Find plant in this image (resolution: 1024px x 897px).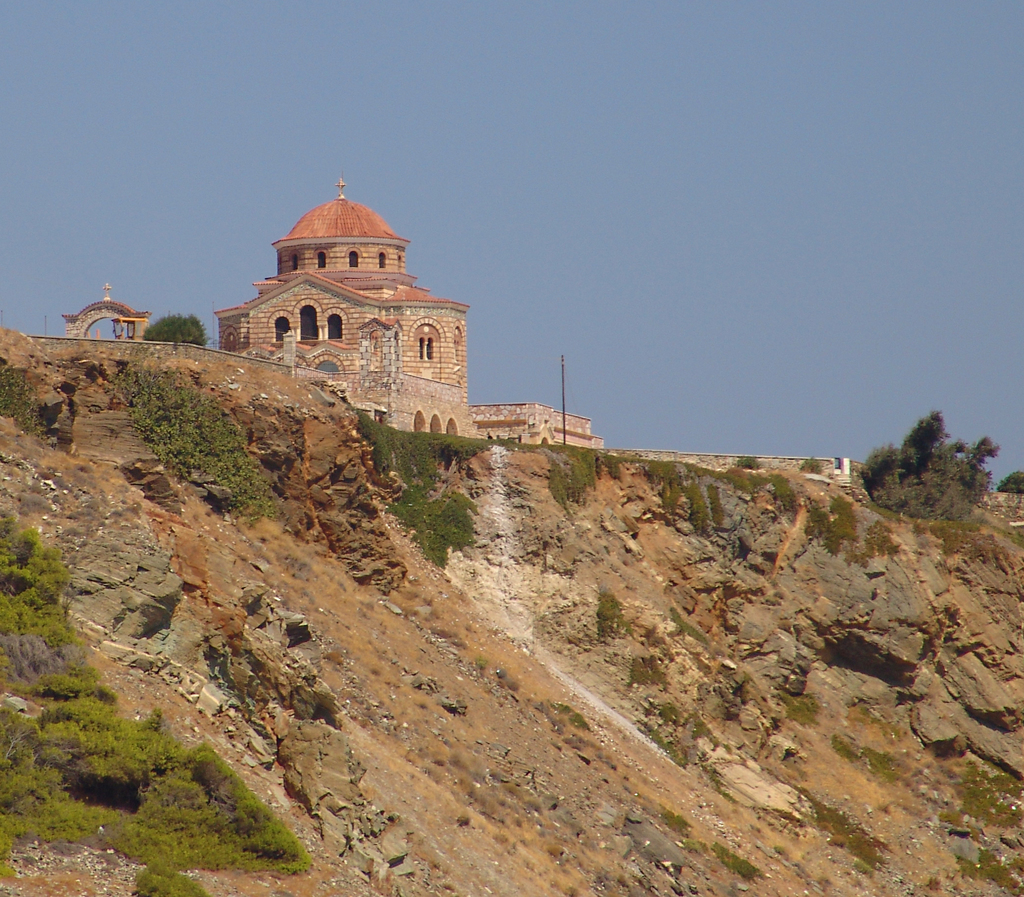
<box>532,442,904,552</box>.
